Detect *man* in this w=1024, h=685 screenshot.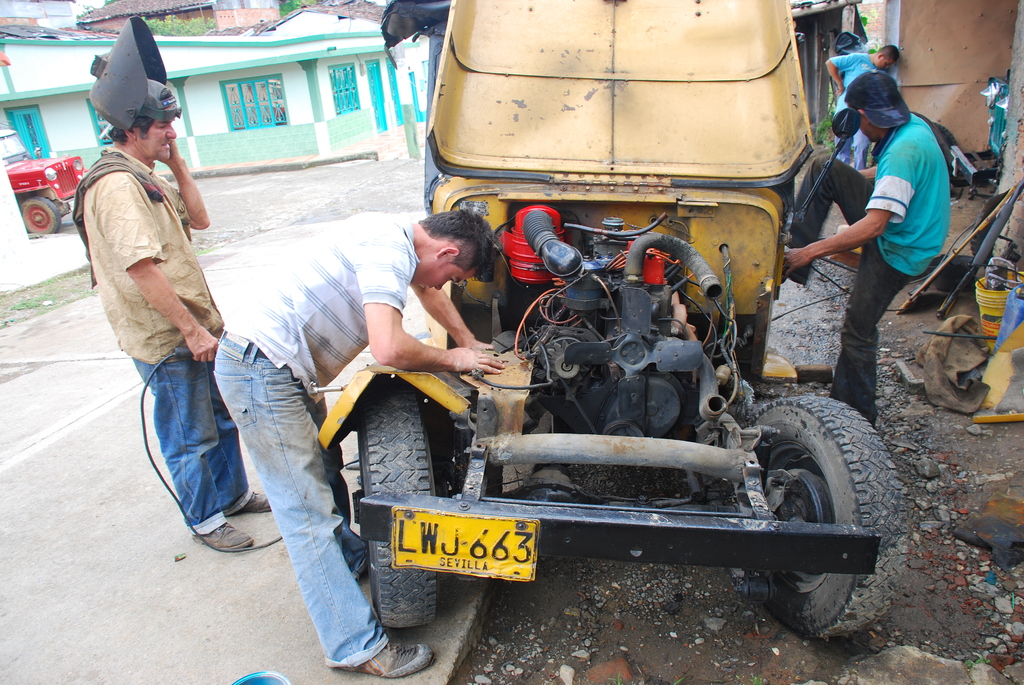
Detection: (782,68,948,425).
